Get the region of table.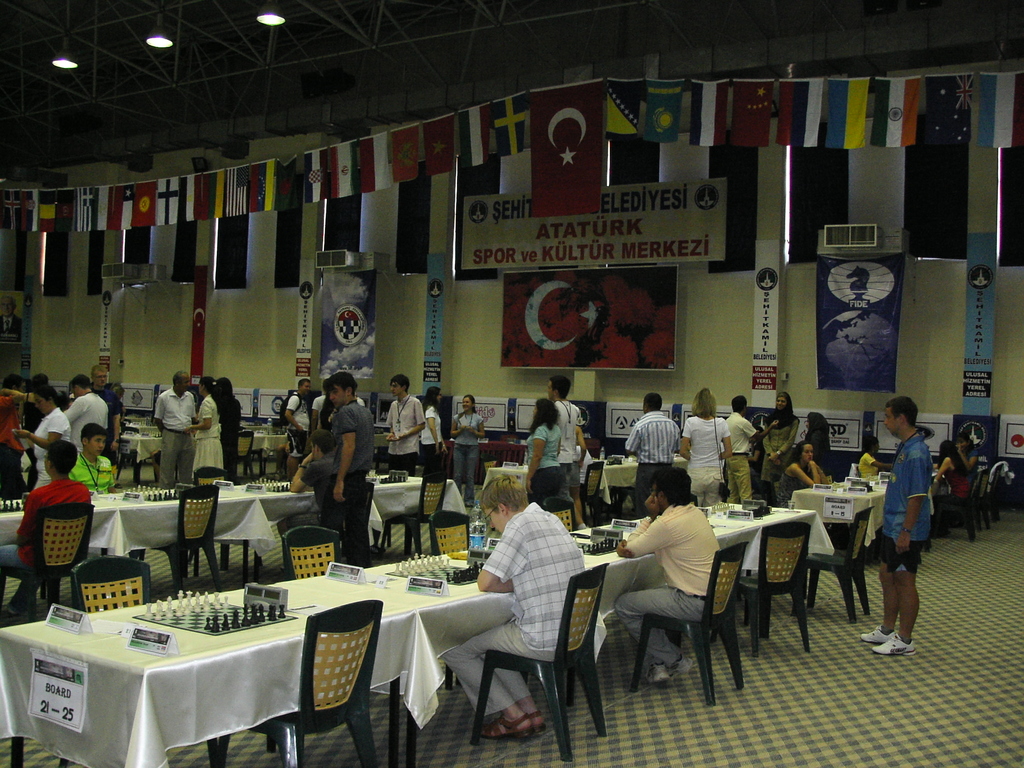
x1=118 y1=432 x2=288 y2=479.
